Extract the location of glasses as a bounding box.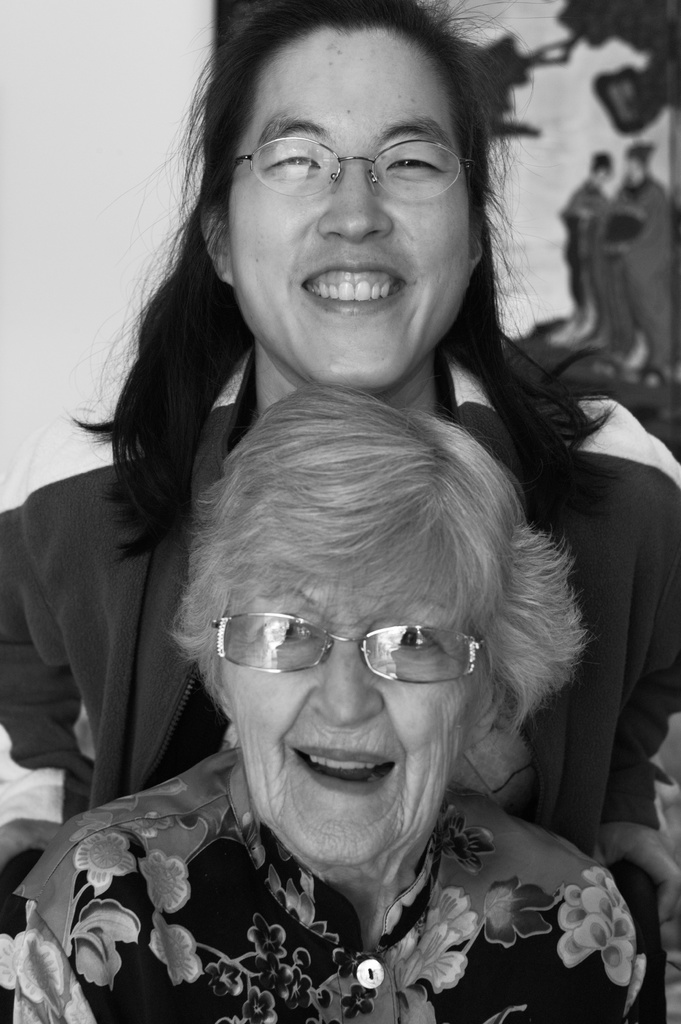
box(233, 131, 472, 195).
